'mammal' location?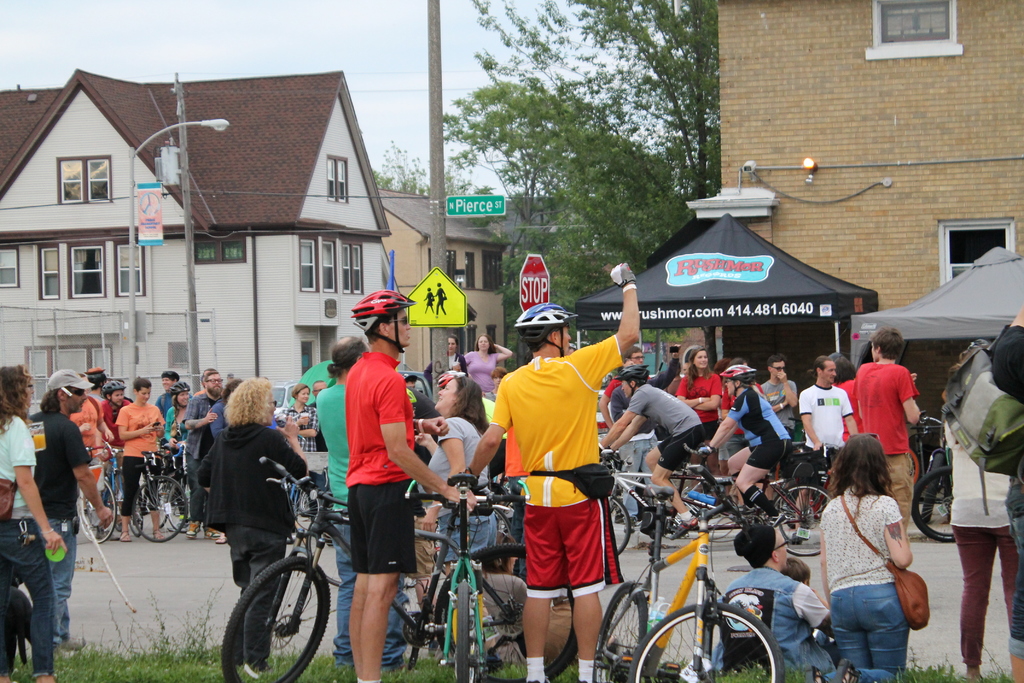
box=[346, 287, 481, 682]
